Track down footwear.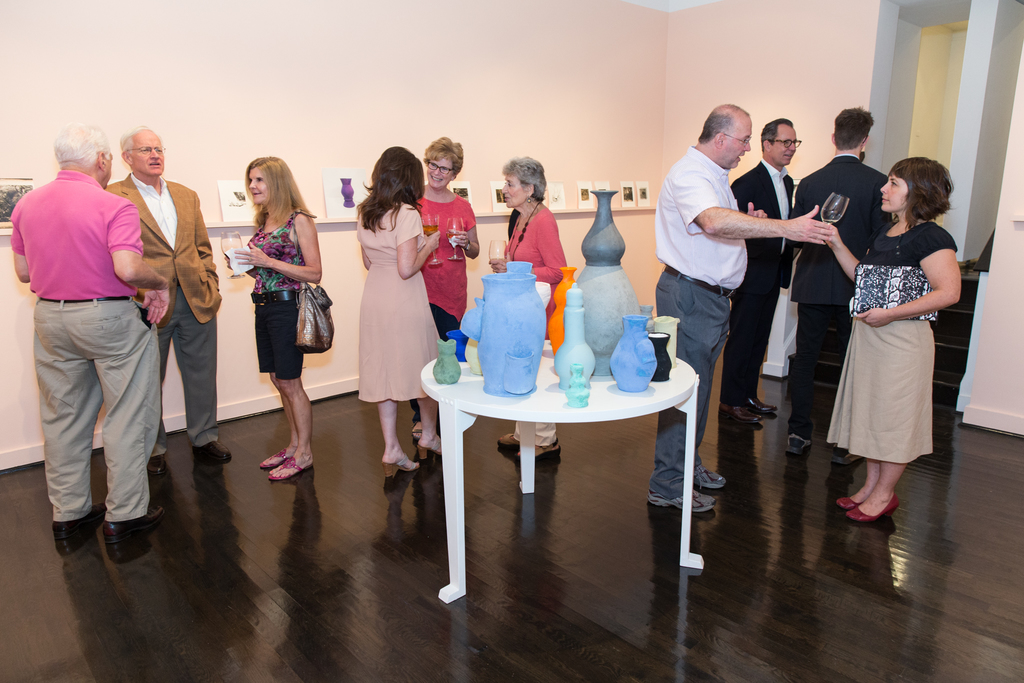
Tracked to [left=51, top=502, right=102, bottom=539].
